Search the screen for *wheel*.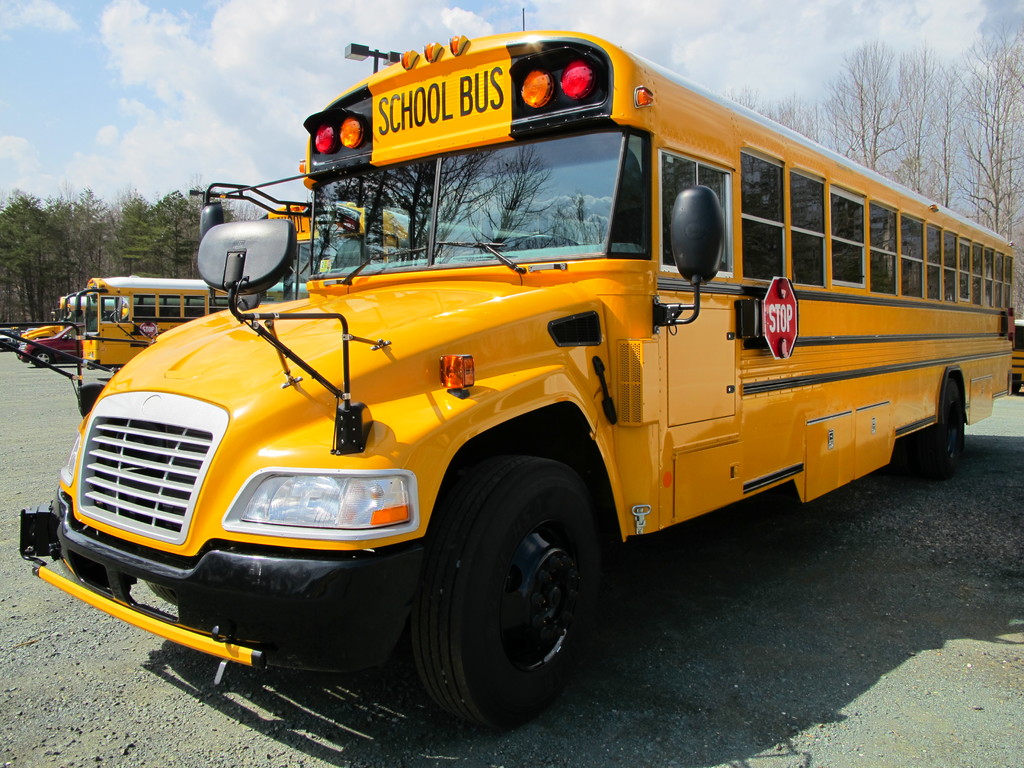
Found at region(394, 452, 611, 726).
